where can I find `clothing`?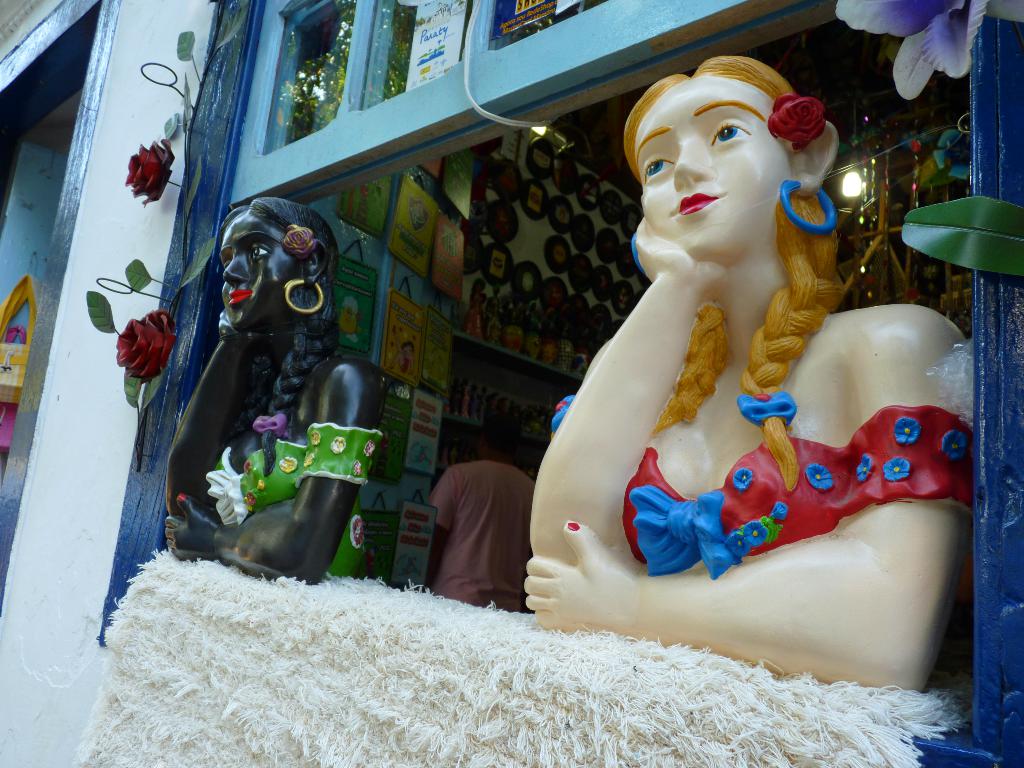
You can find it at select_region(206, 417, 385, 580).
